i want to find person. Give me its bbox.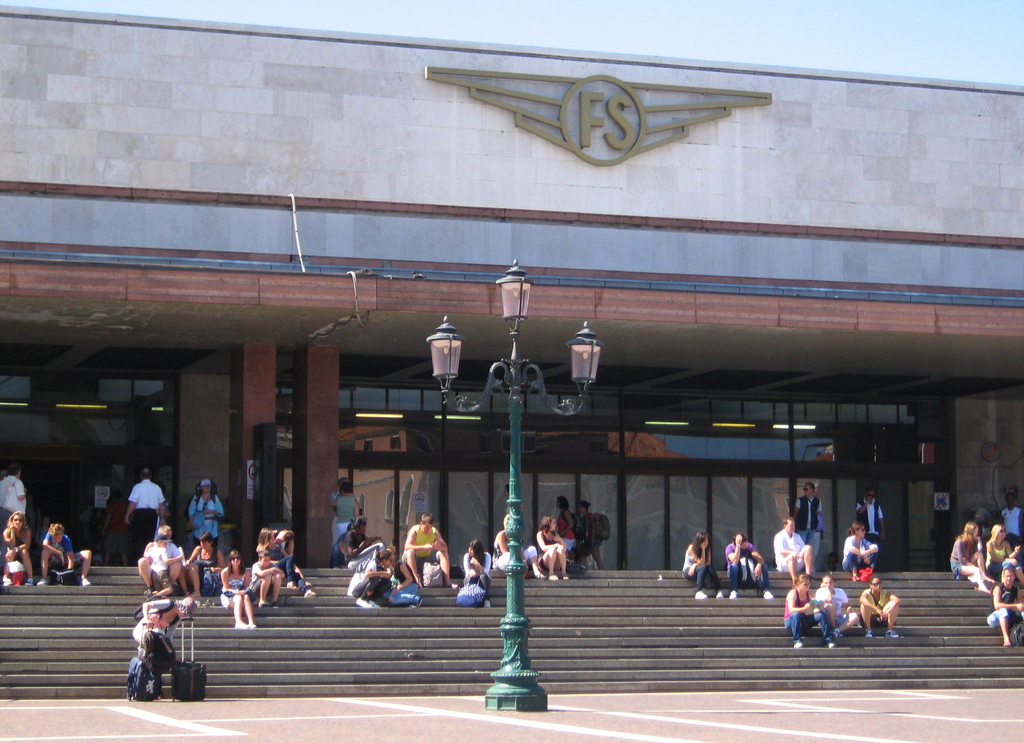
region(271, 529, 316, 599).
